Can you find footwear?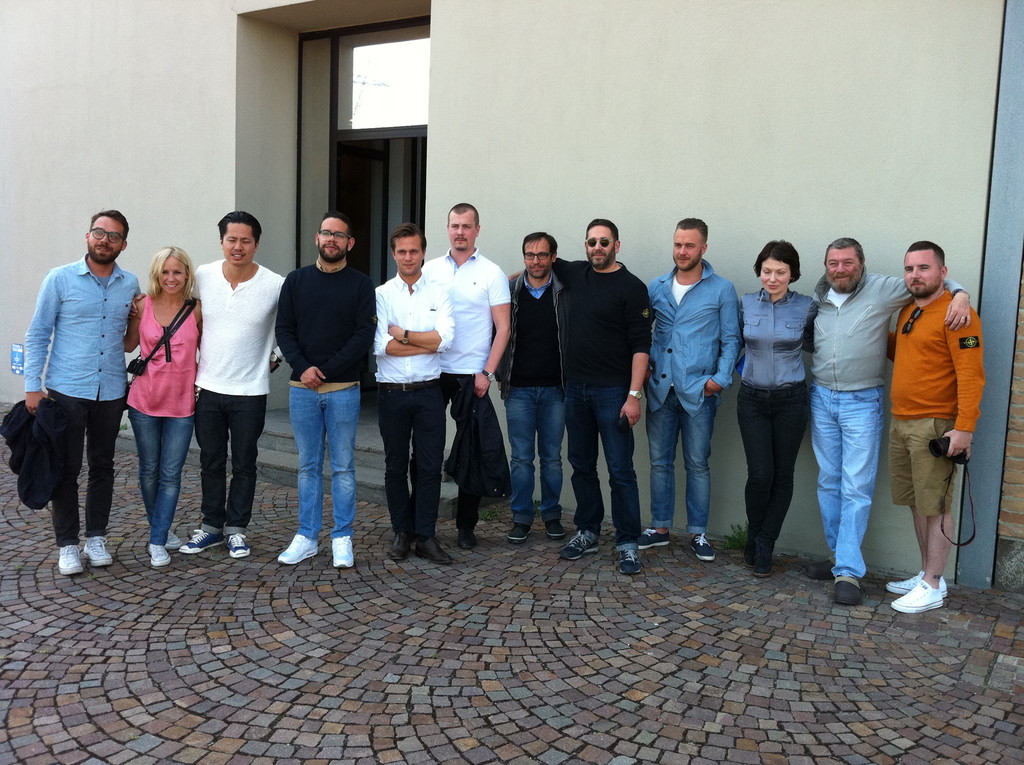
Yes, bounding box: [835,577,862,609].
